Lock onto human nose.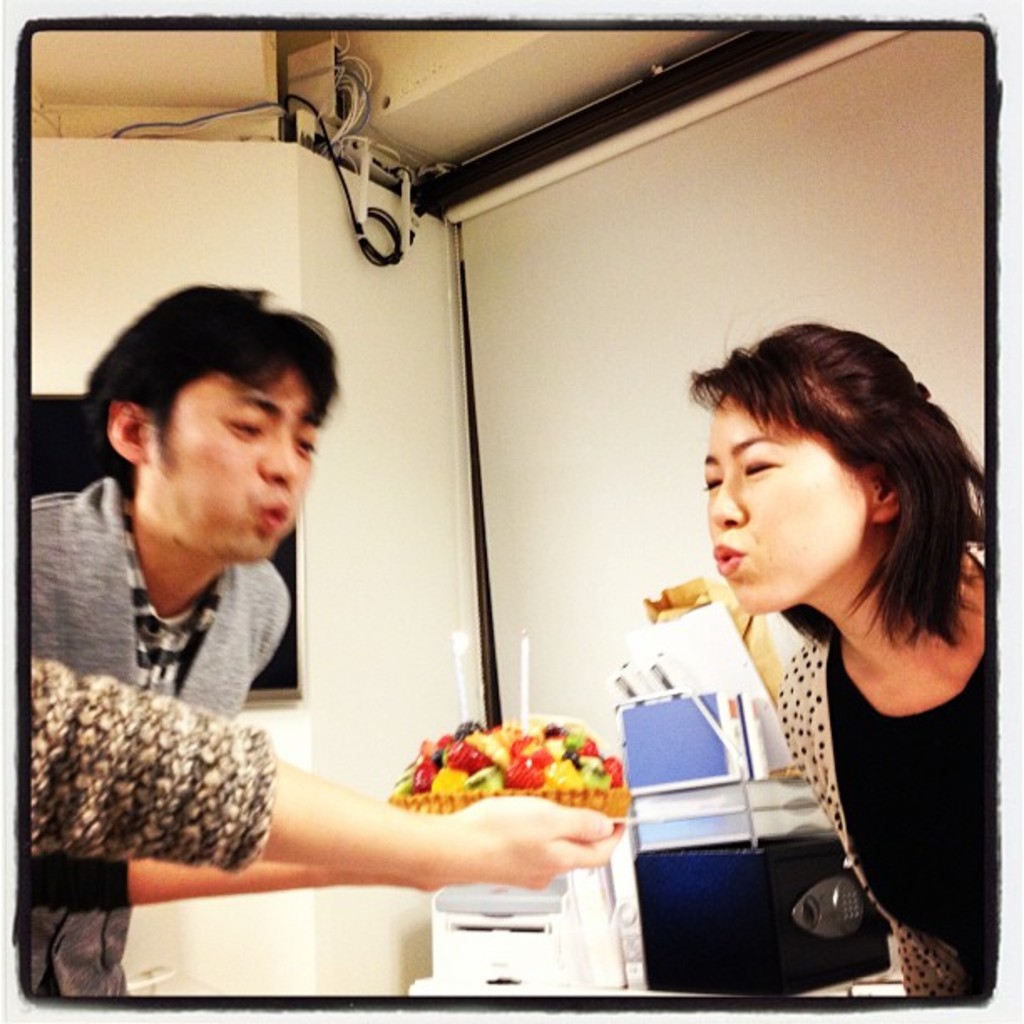
Locked: x1=256 y1=432 x2=298 y2=490.
